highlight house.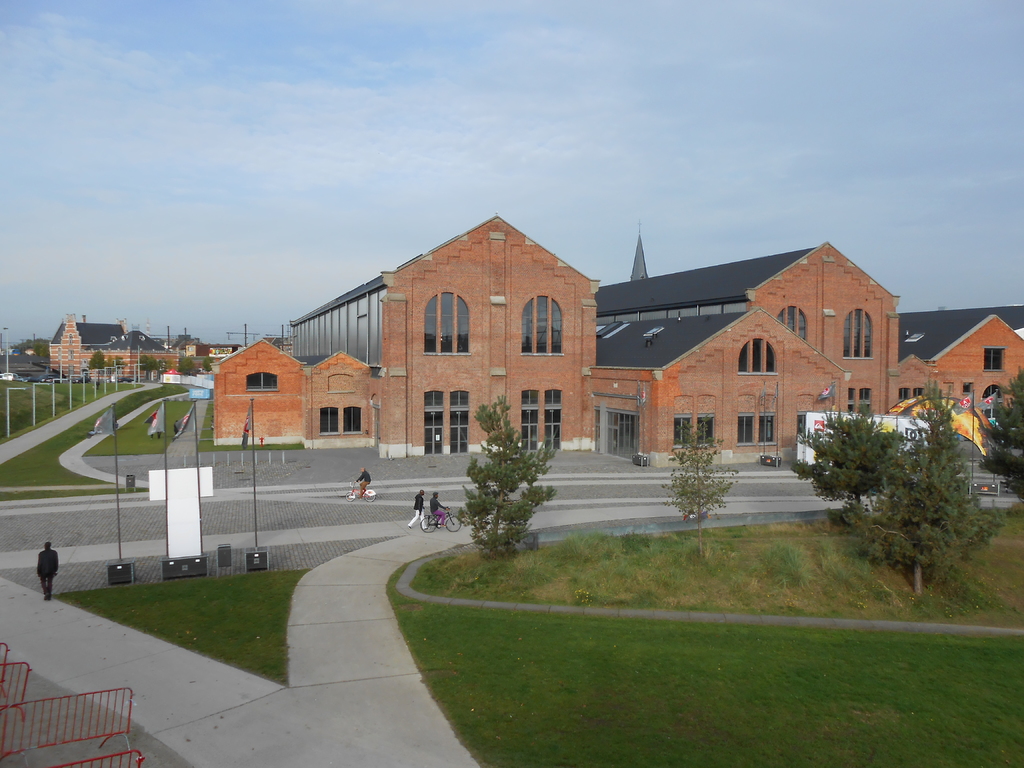
Highlighted region: {"left": 208, "top": 212, "right": 852, "bottom": 469}.
